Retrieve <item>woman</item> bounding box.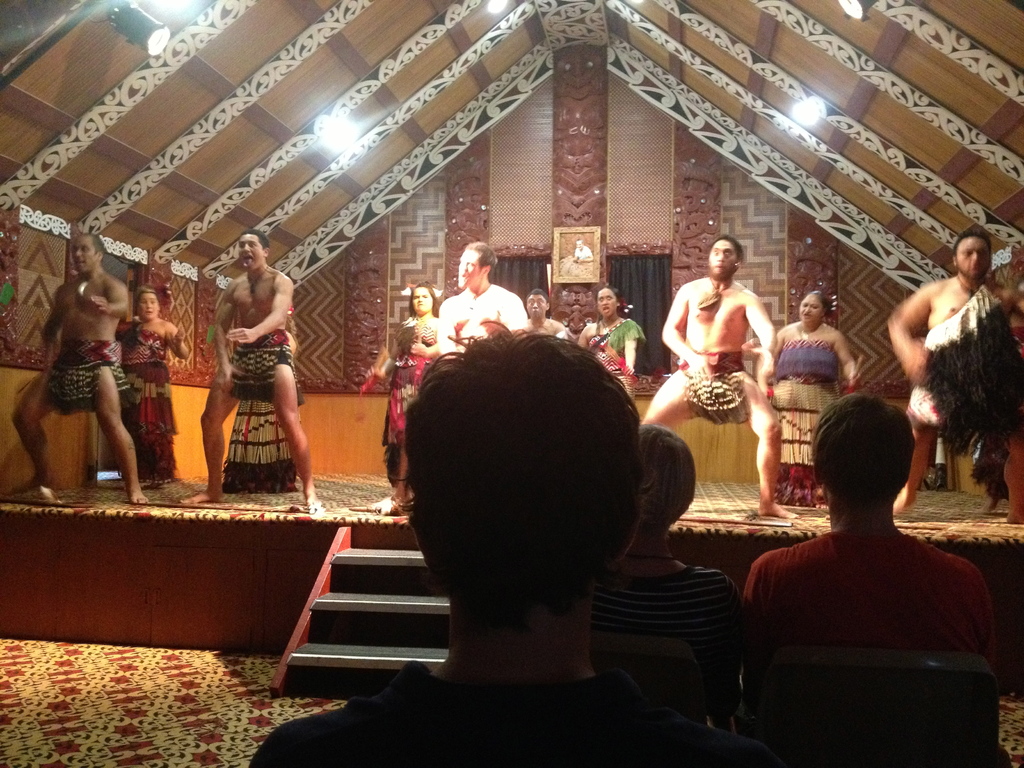
Bounding box: <region>749, 291, 870, 505</region>.
